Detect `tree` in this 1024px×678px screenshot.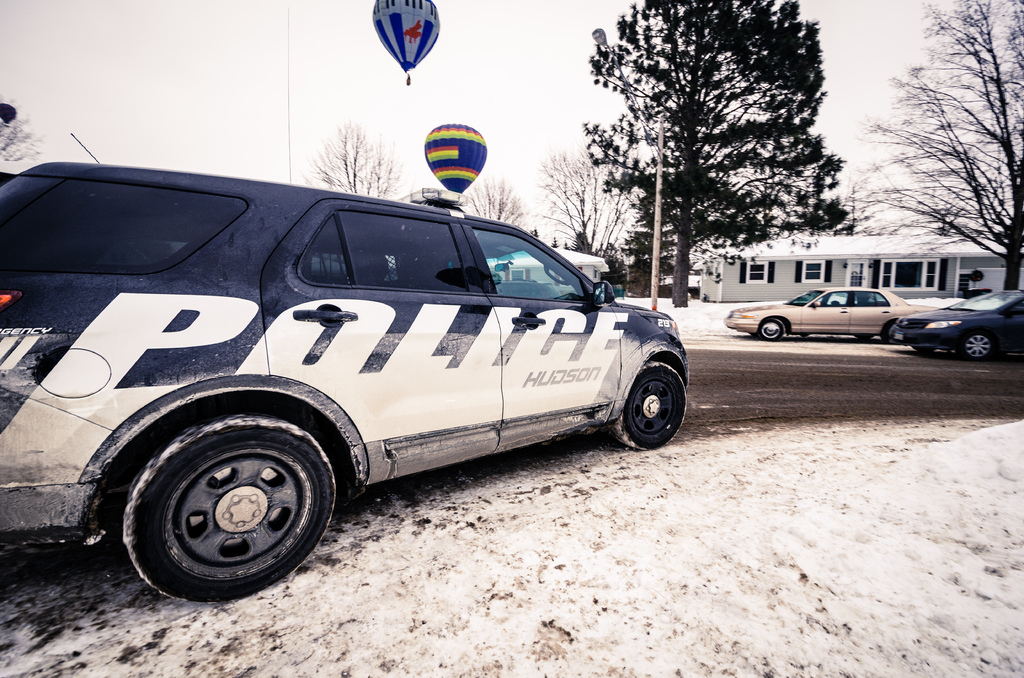
Detection: {"x1": 864, "y1": 0, "x2": 1023, "y2": 297}.
